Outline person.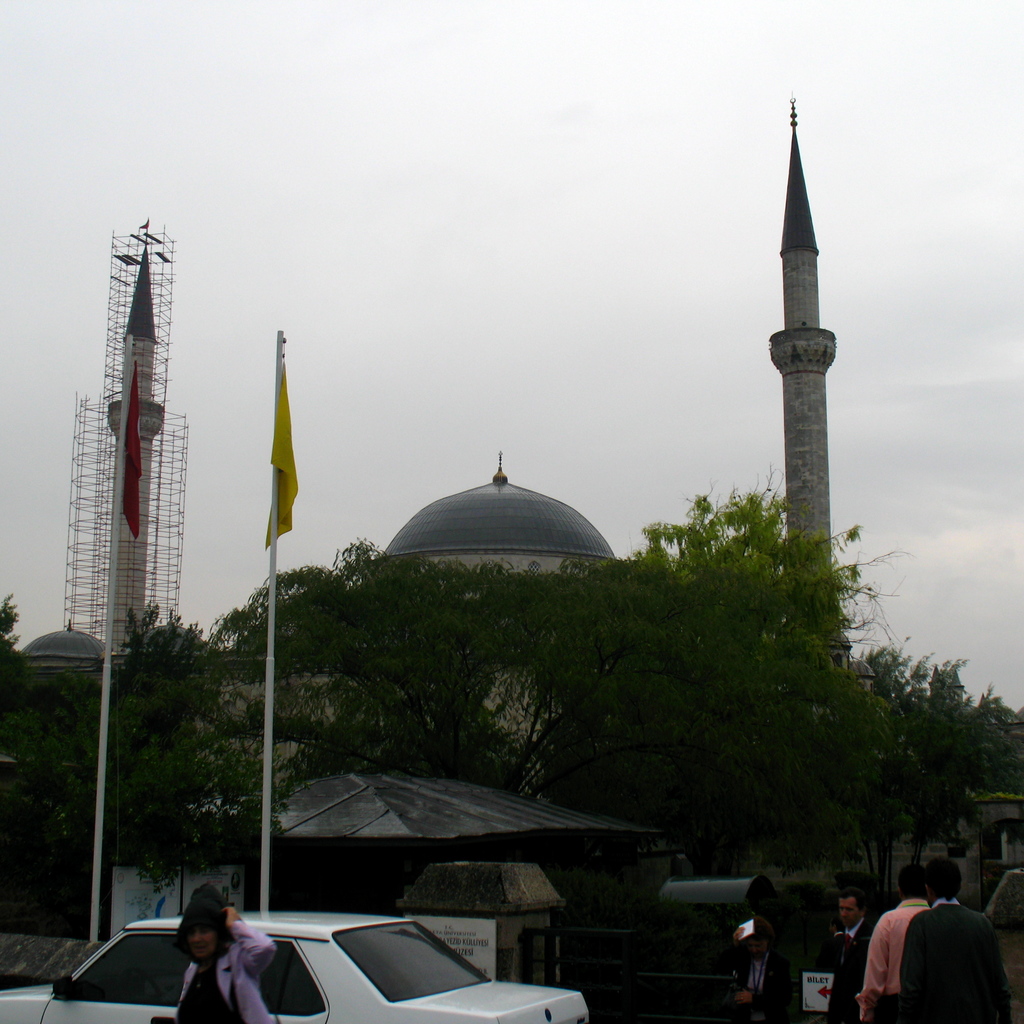
Outline: [x1=902, y1=856, x2=1016, y2=1023].
